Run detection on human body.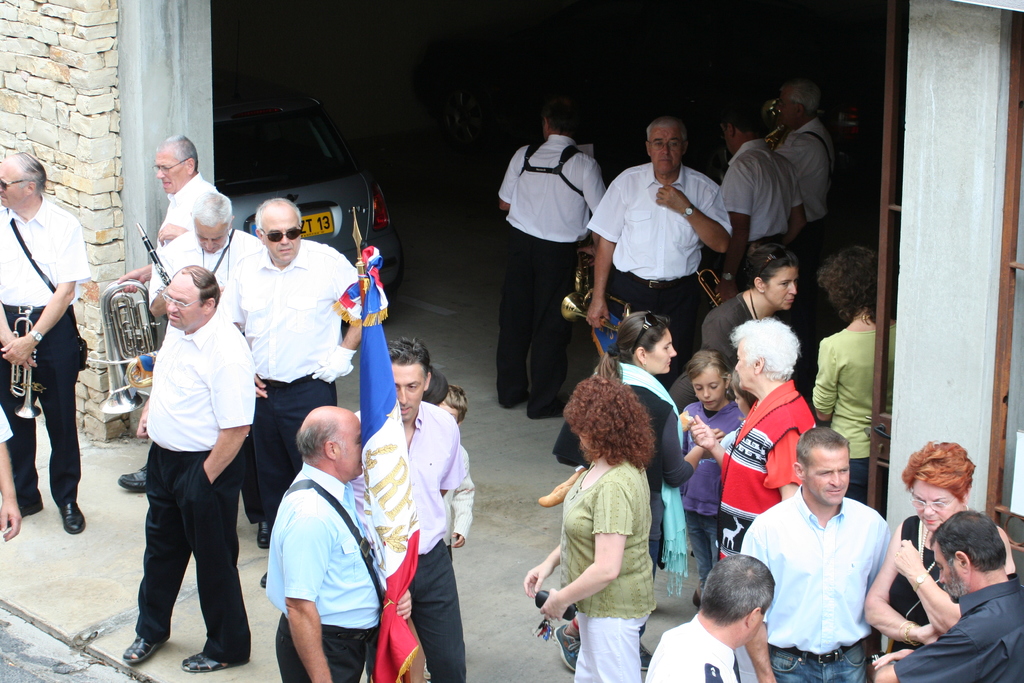
Result: detection(717, 103, 813, 297).
